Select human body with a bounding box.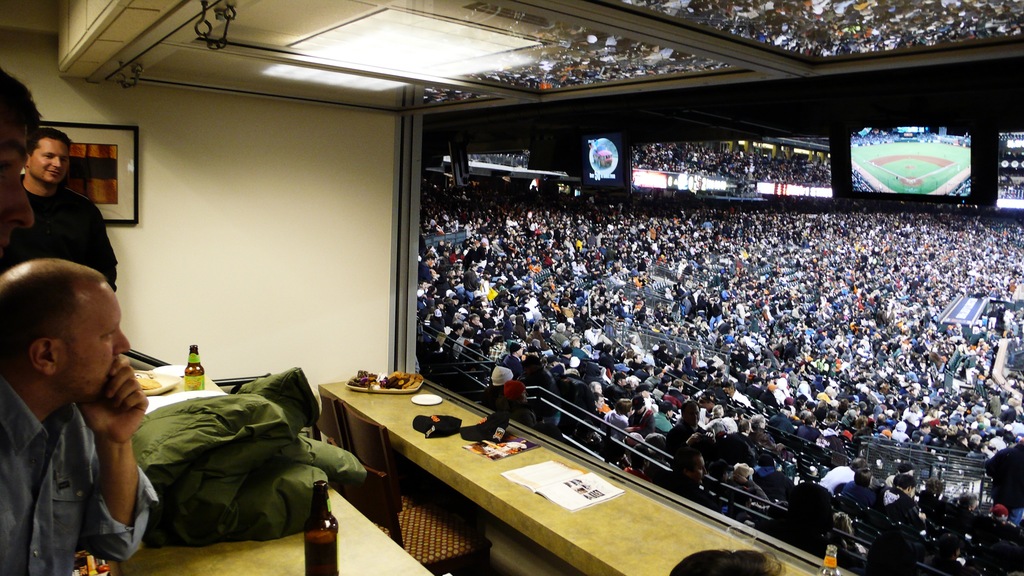
select_region(424, 220, 425, 234).
